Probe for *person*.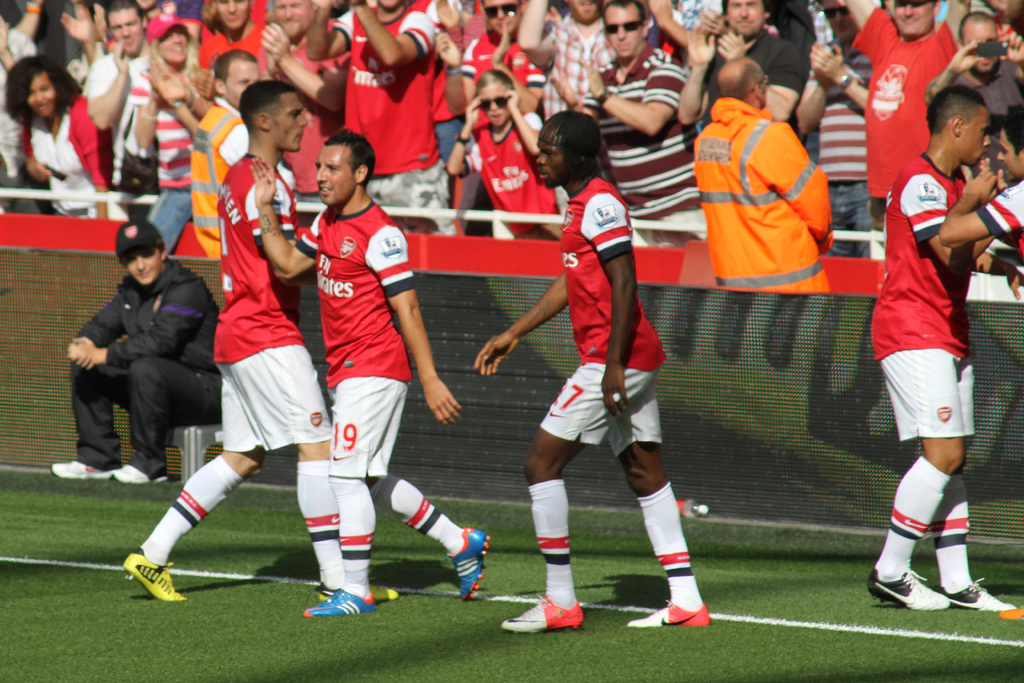
Probe result: 461, 0, 544, 110.
